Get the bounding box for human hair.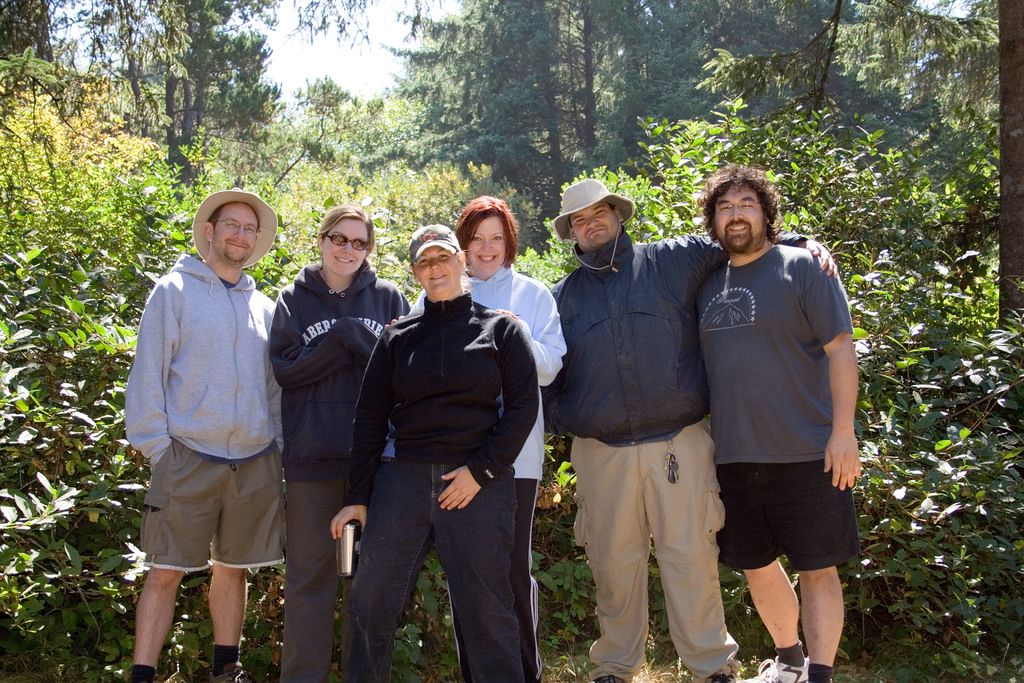
bbox=[208, 197, 258, 231].
